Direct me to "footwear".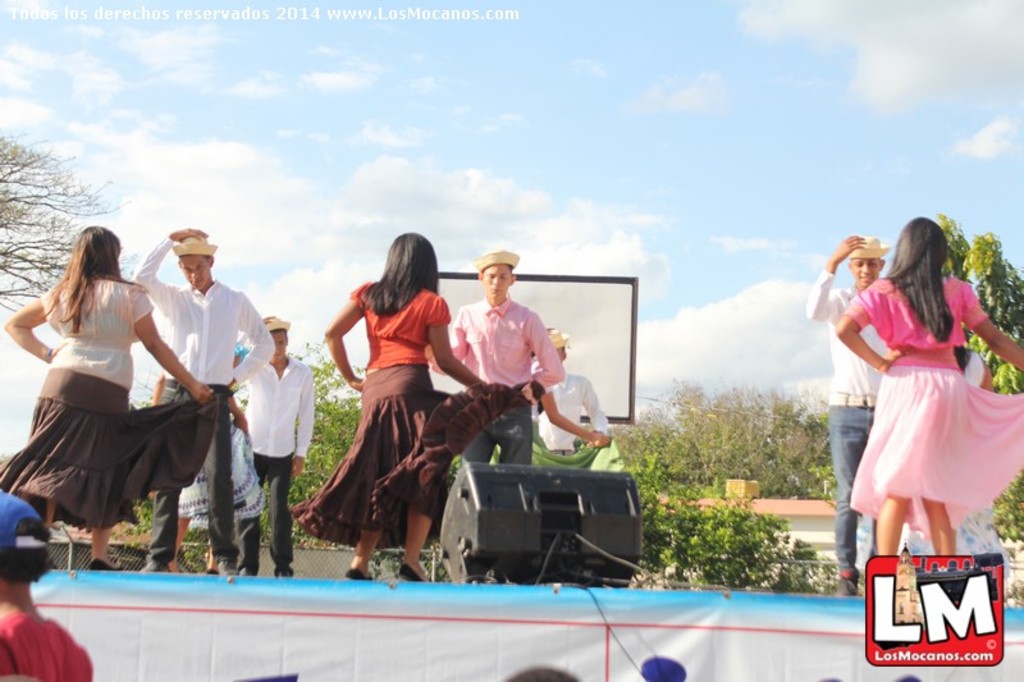
Direction: <box>833,569,856,598</box>.
